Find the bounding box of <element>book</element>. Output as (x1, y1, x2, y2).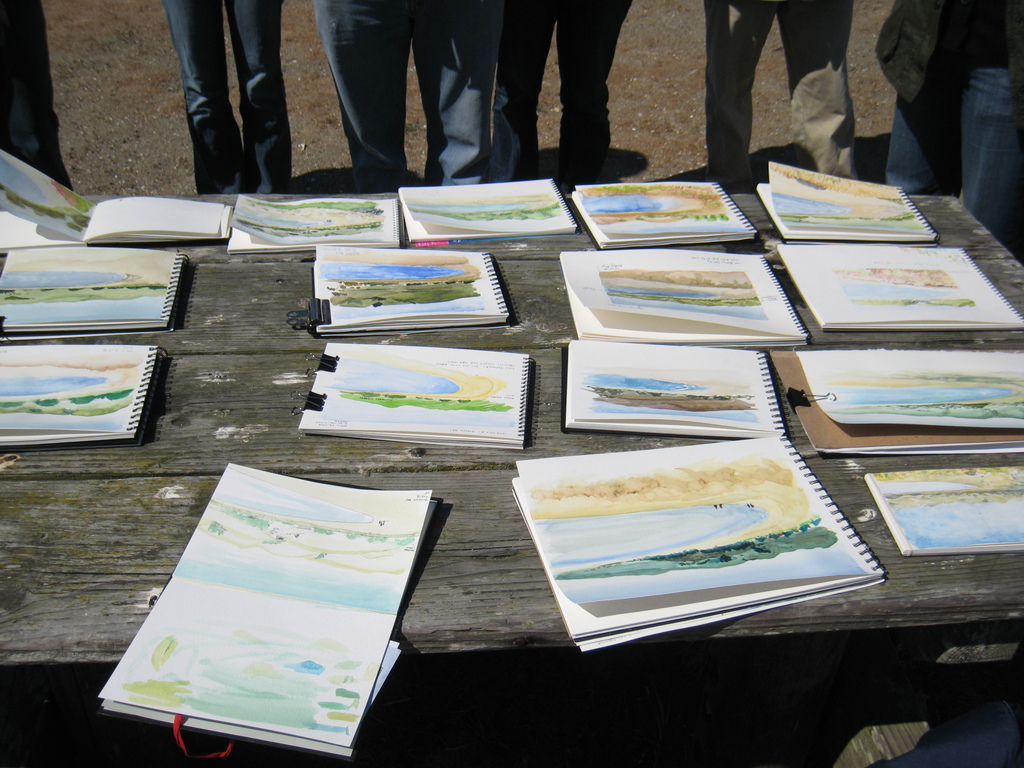
(230, 184, 401, 252).
